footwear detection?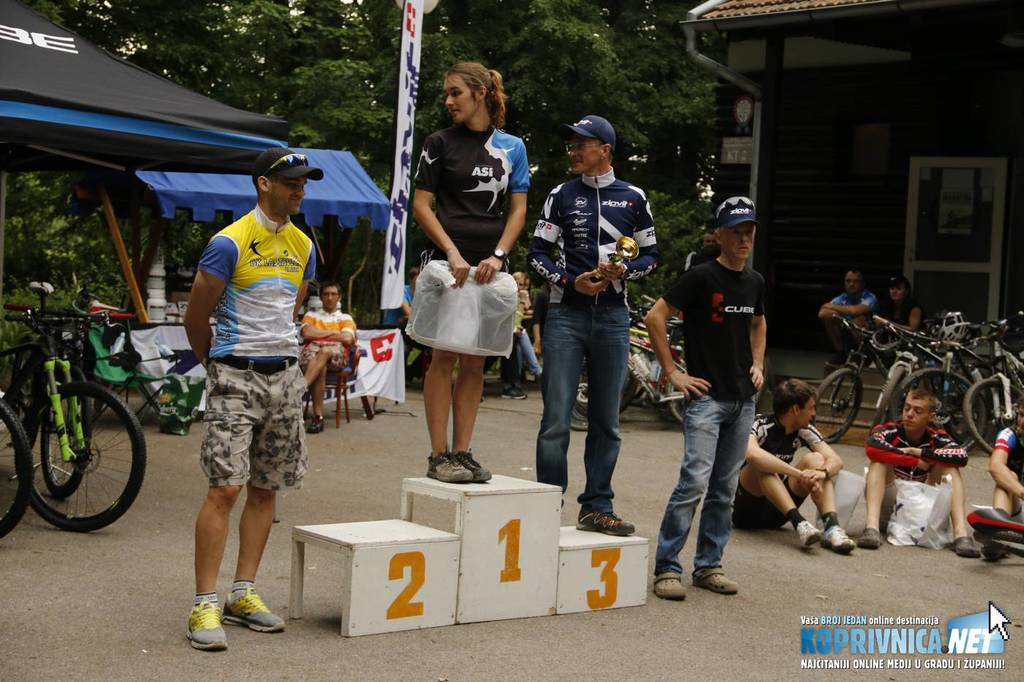
BBox(693, 567, 743, 595)
